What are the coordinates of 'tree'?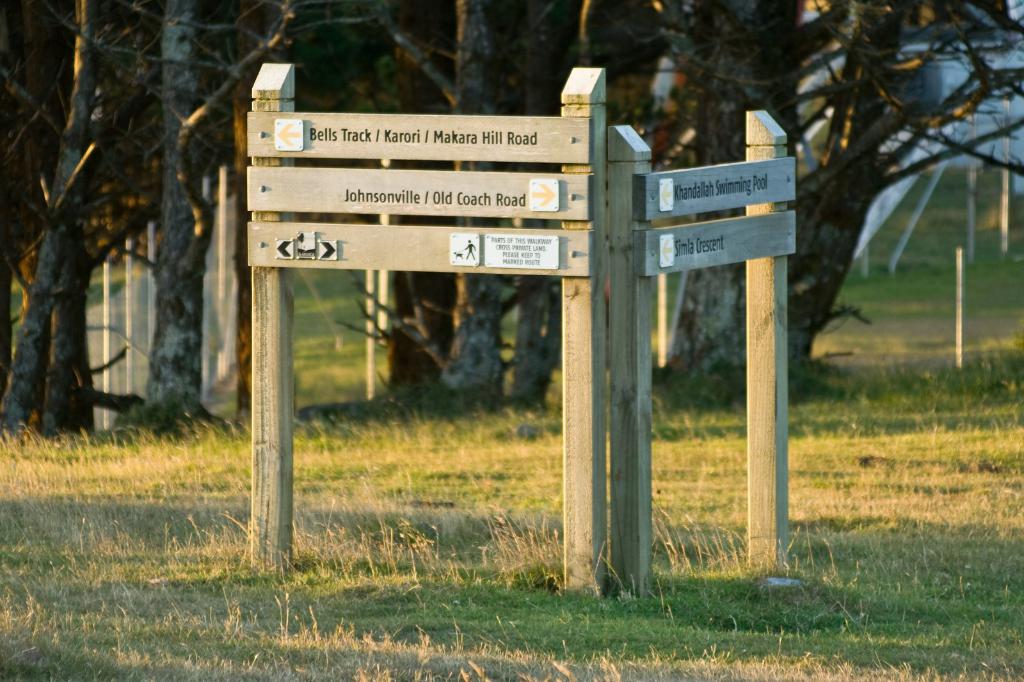
<box>0,1,436,447</box>.
